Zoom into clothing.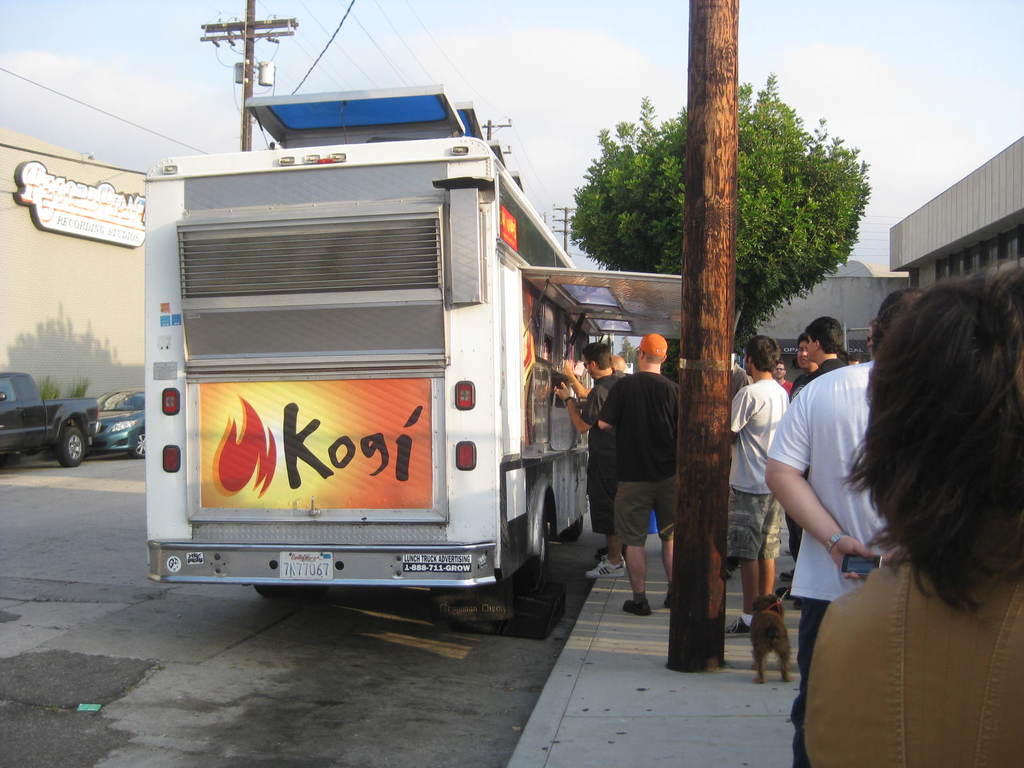
Zoom target: detection(577, 376, 620, 535).
